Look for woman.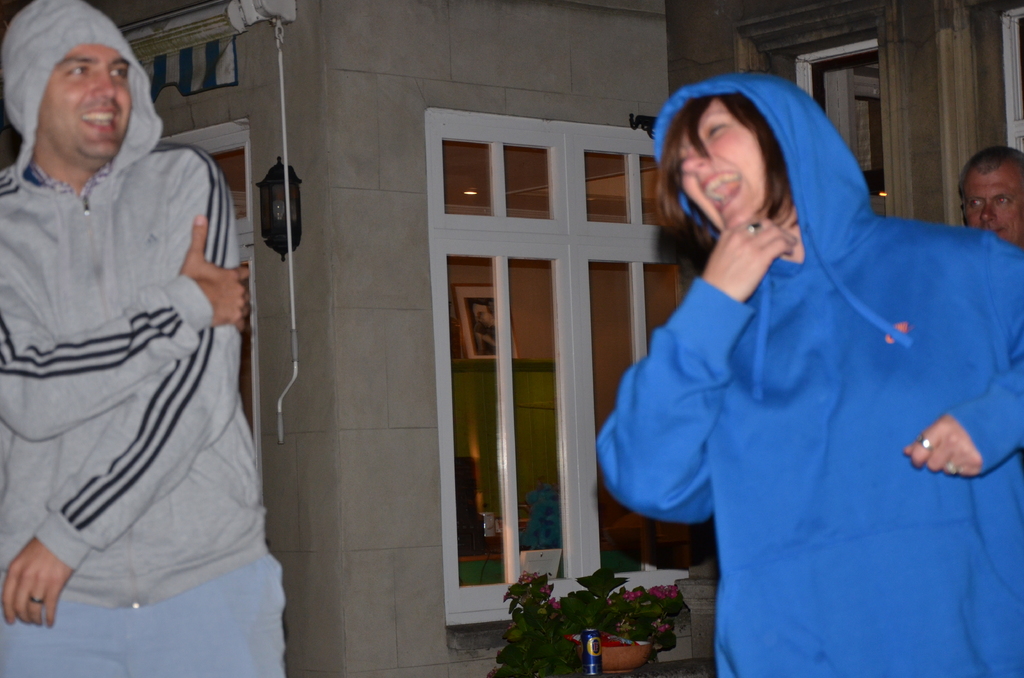
Found: x1=589, y1=20, x2=988, y2=665.
